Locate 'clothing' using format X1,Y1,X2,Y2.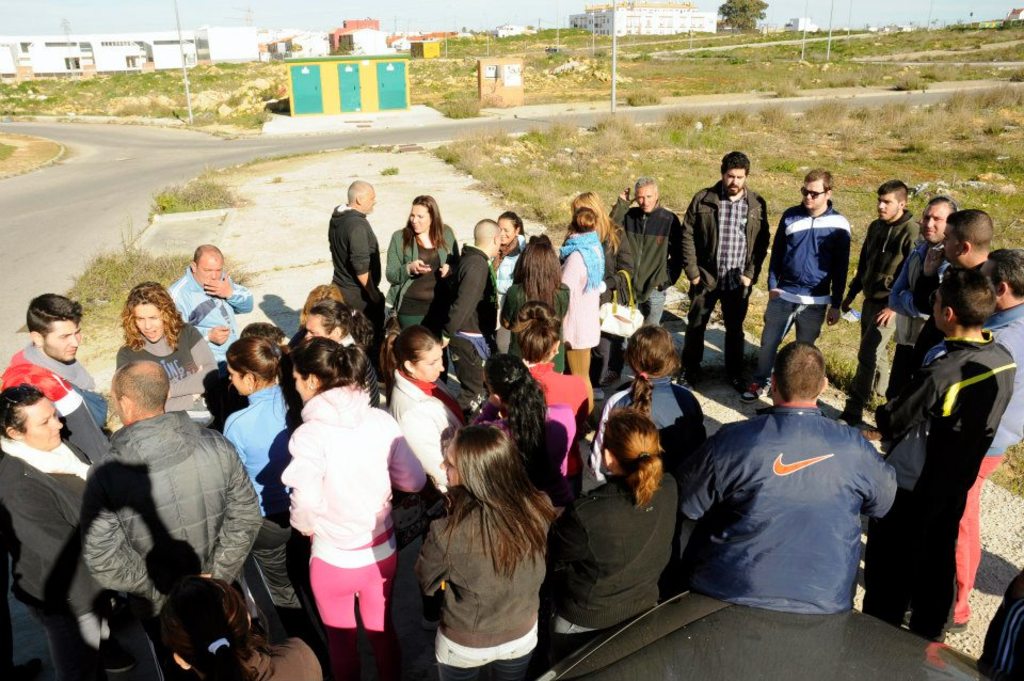
448,241,510,359.
